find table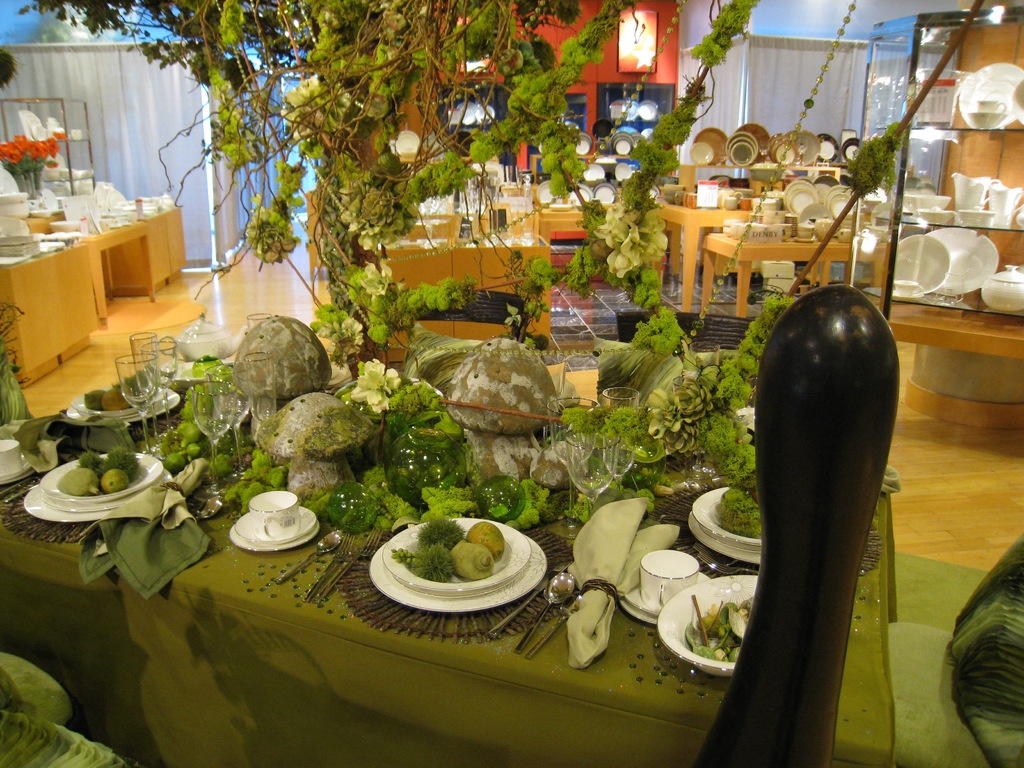
(702,232,889,319)
